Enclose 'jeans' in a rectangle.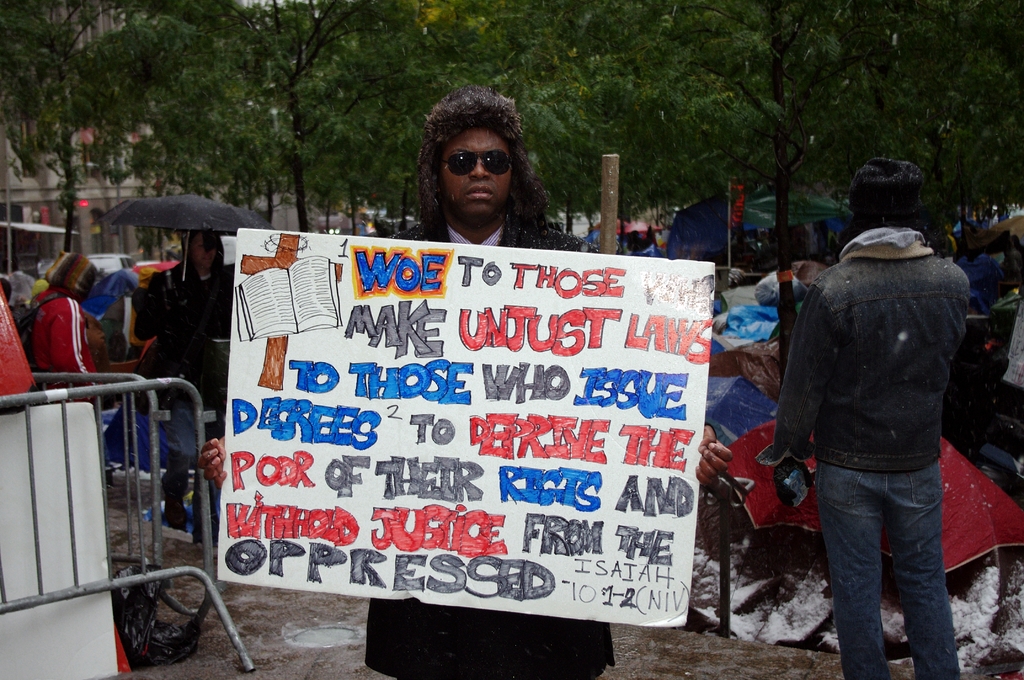
(x1=817, y1=439, x2=970, y2=674).
